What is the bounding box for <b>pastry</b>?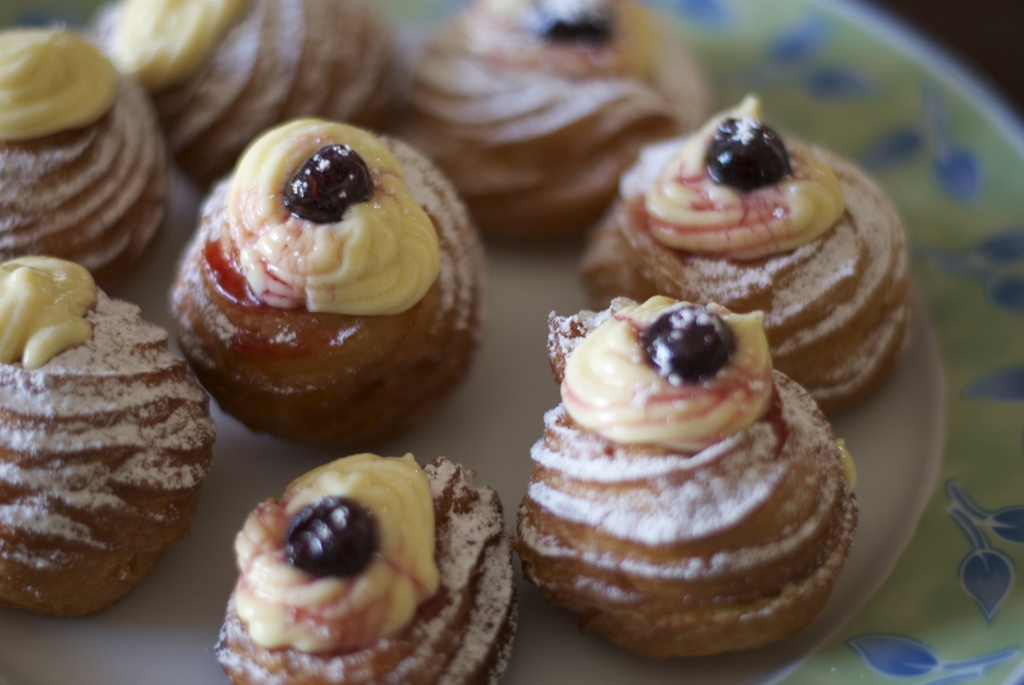
0,25,169,282.
